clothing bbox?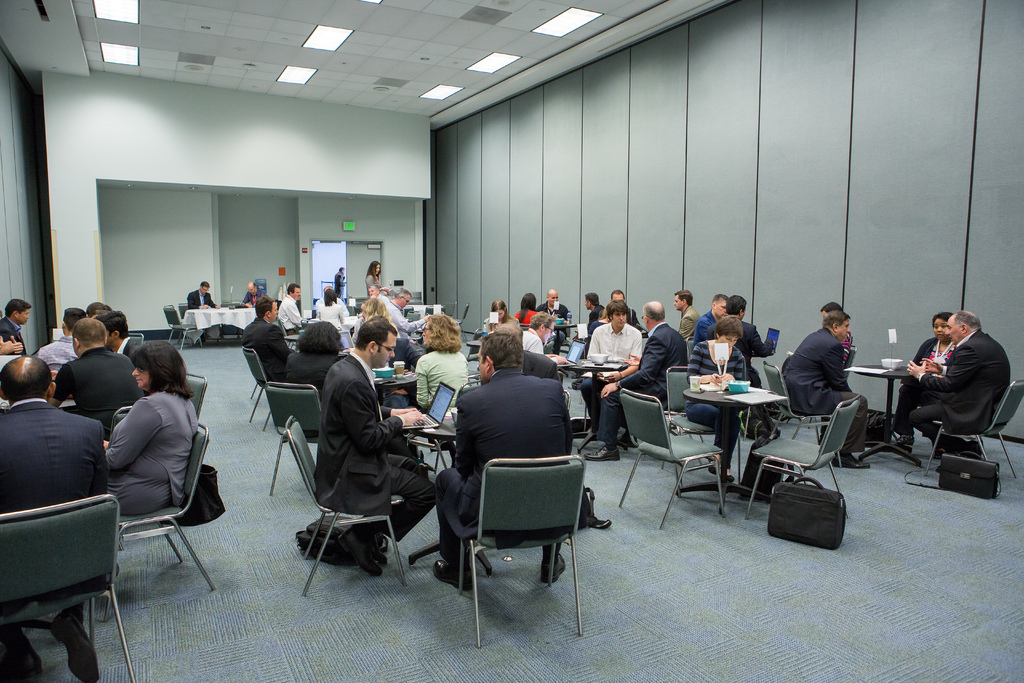
box=[33, 334, 80, 371]
